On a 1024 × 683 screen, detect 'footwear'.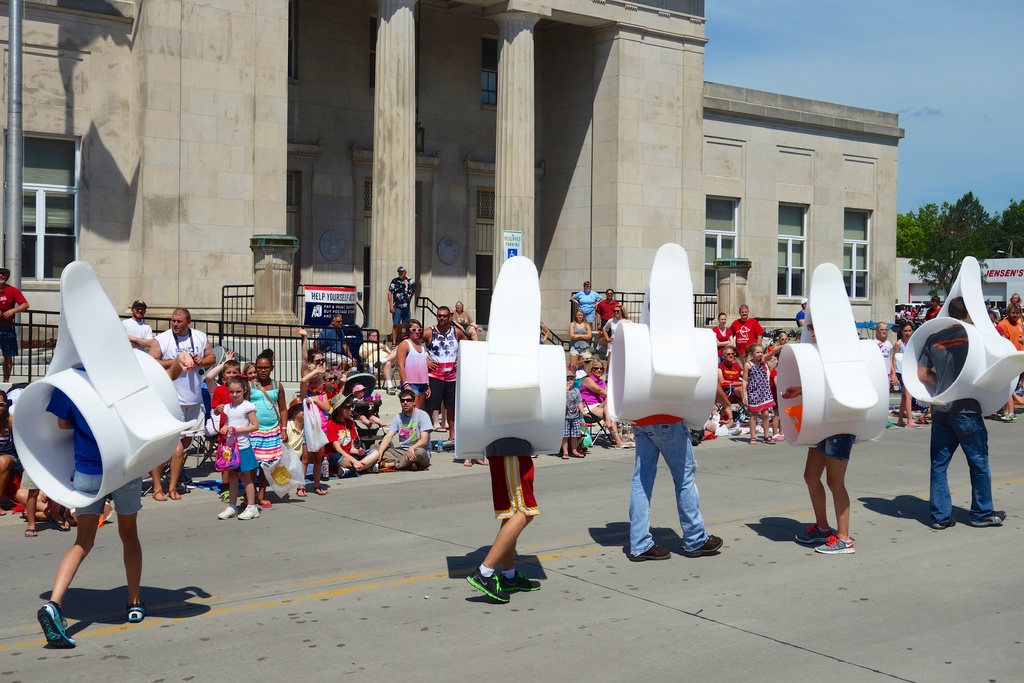
BBox(217, 500, 234, 519).
